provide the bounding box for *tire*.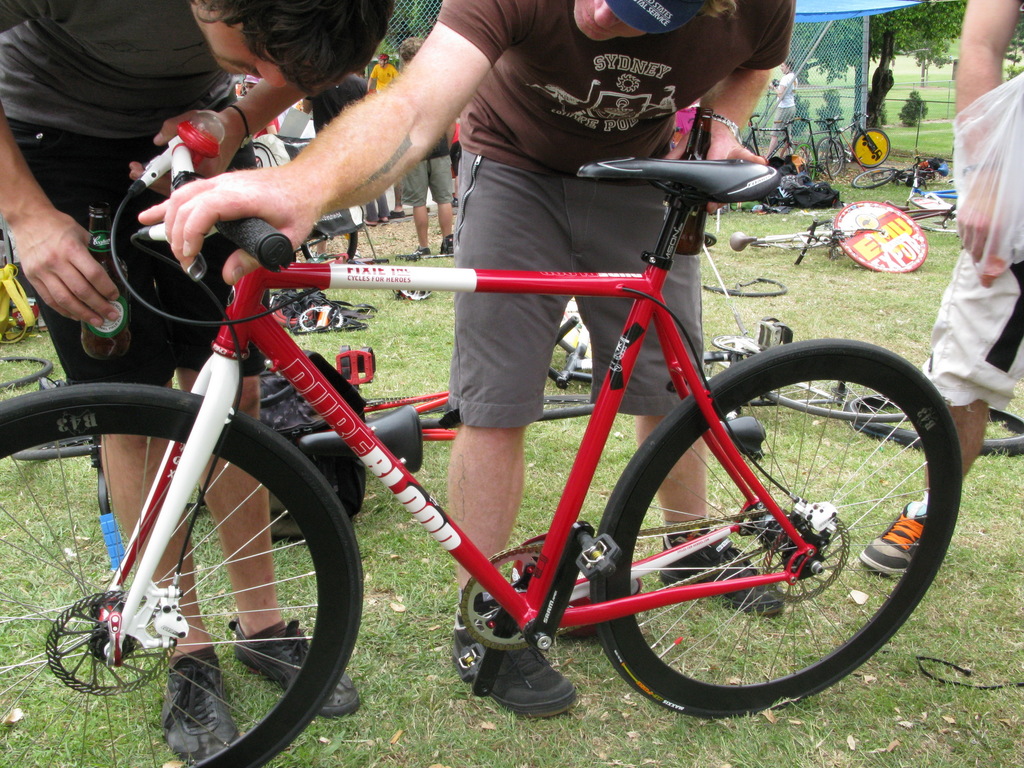
rect(537, 395, 598, 424).
